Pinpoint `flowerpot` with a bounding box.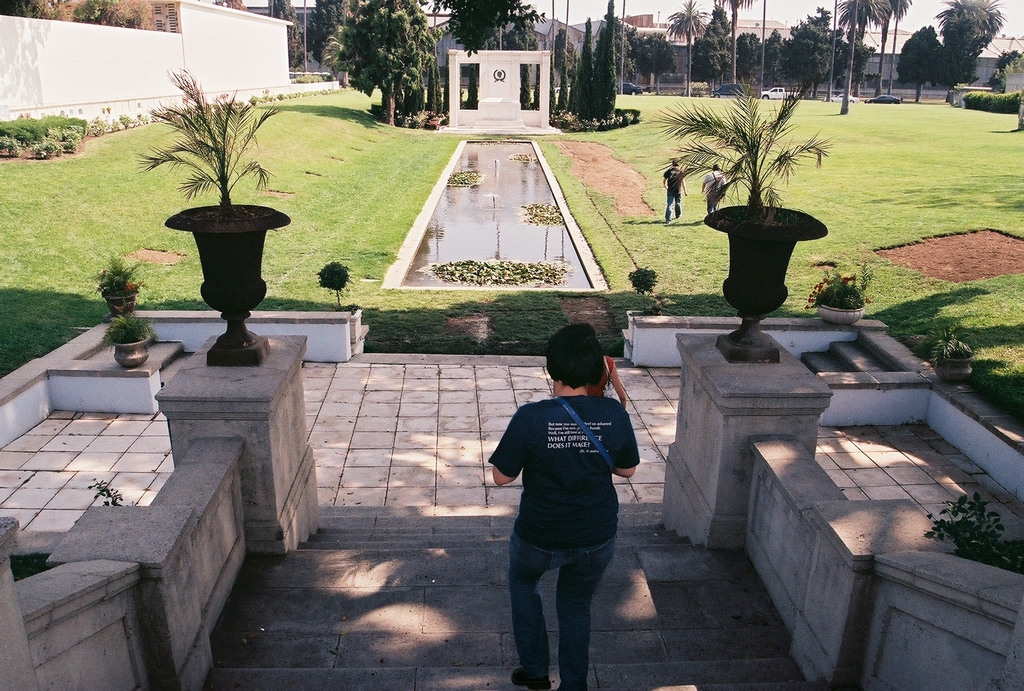
region(106, 332, 154, 369).
